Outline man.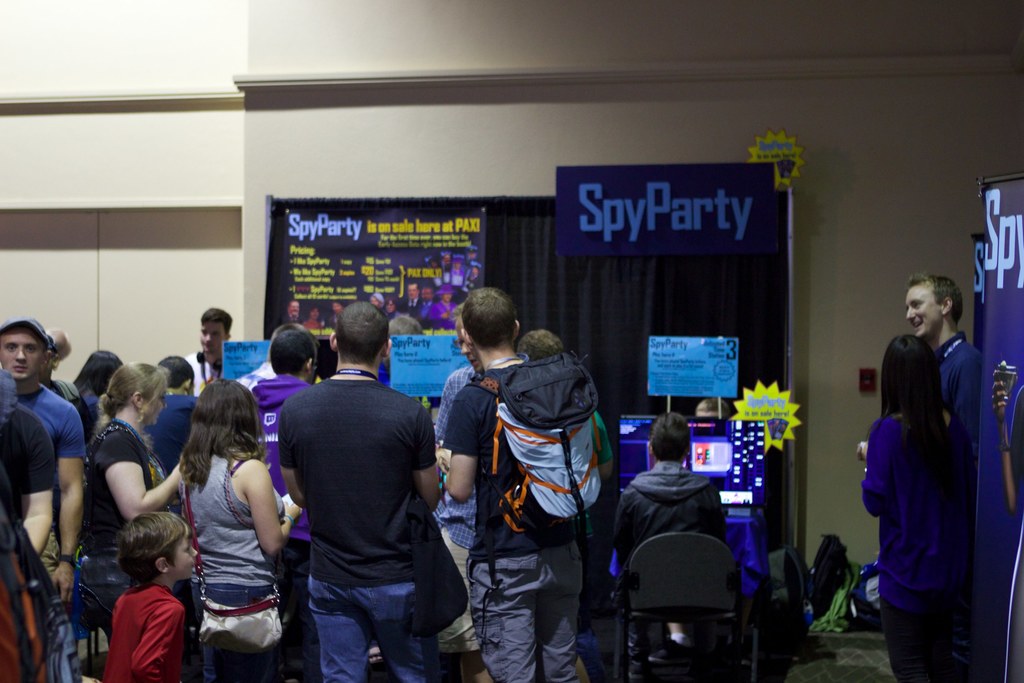
Outline: (x1=421, y1=285, x2=459, y2=333).
